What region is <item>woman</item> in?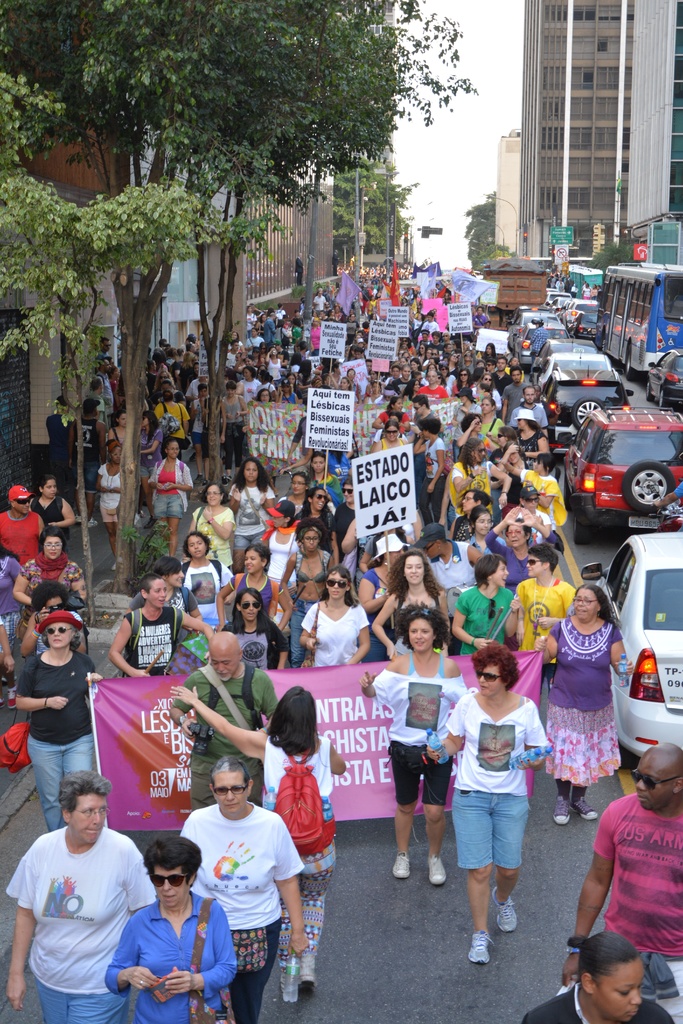
[x1=10, y1=609, x2=103, y2=828].
